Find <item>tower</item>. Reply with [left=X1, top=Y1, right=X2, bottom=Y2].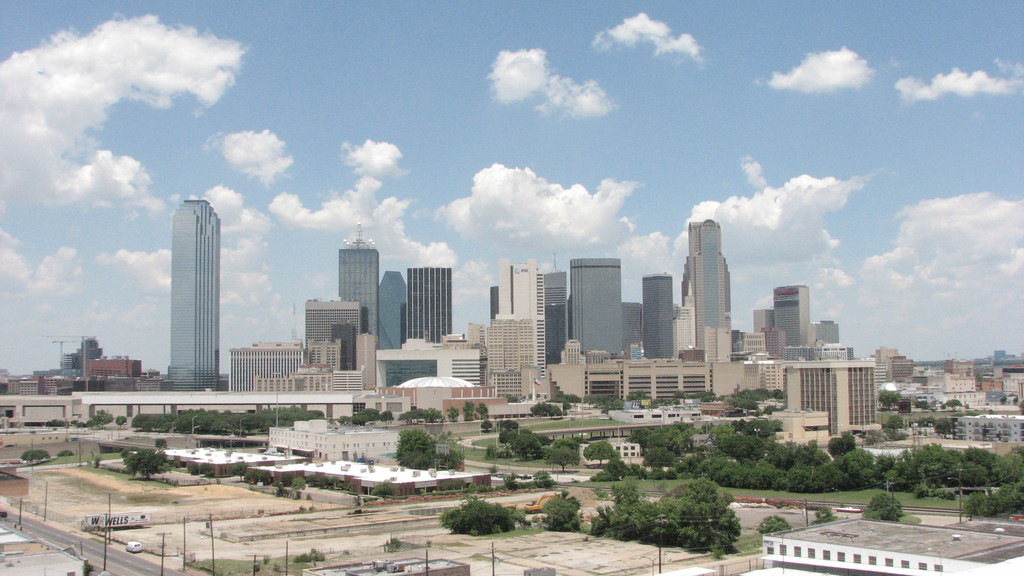
[left=164, top=200, right=222, bottom=391].
